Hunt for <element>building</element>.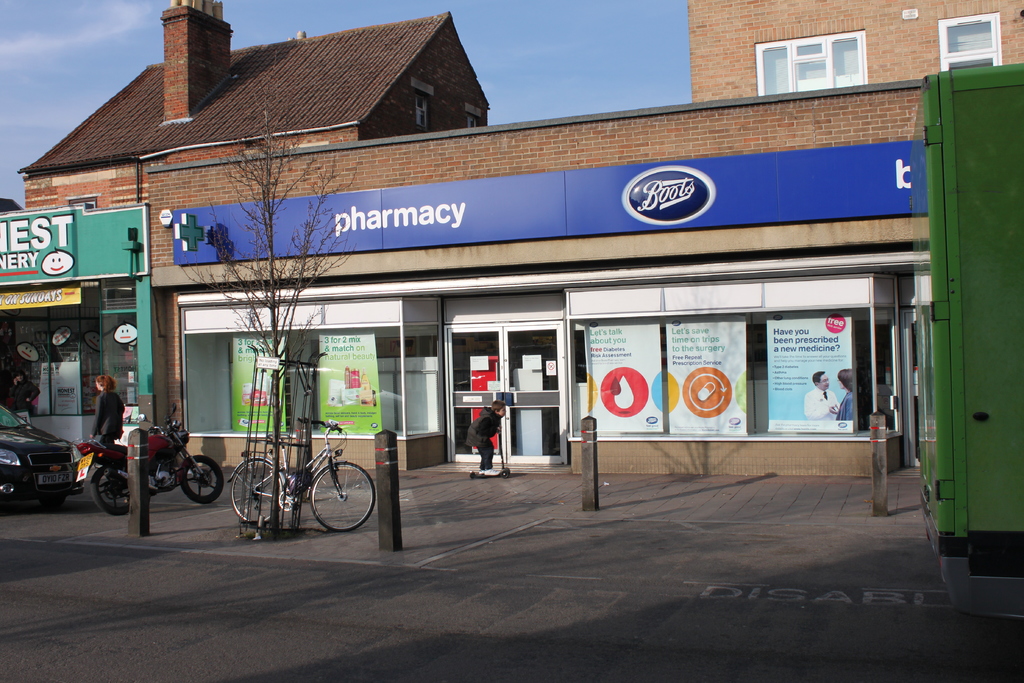
Hunted down at (690, 0, 1023, 103).
